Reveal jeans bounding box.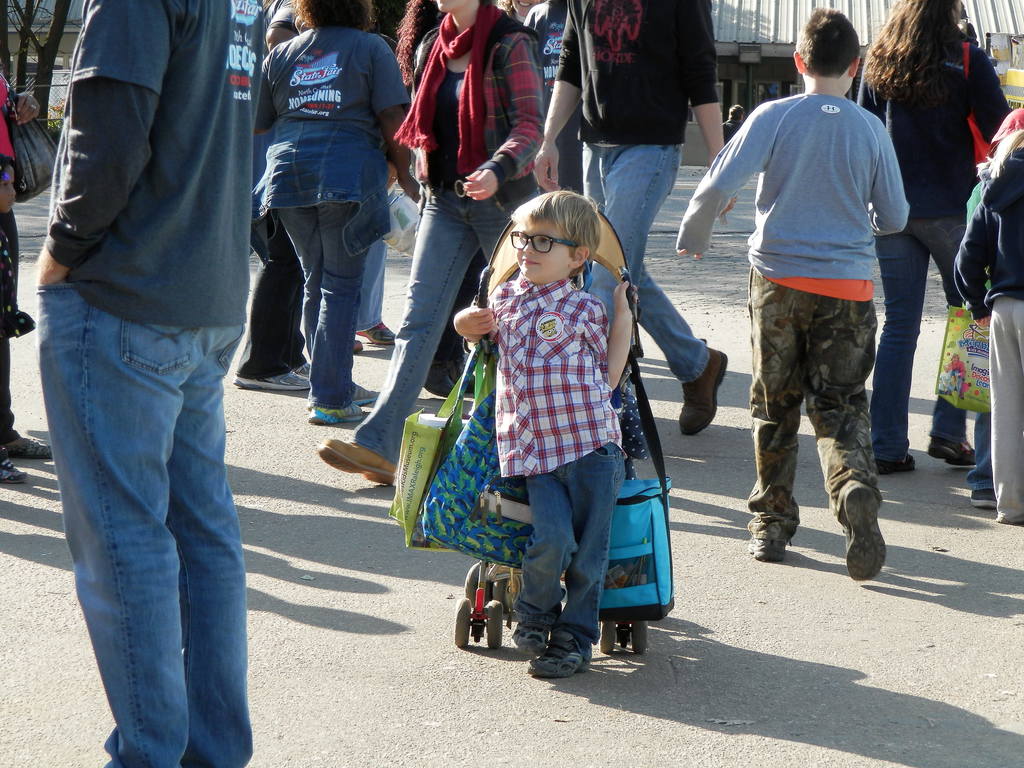
Revealed: 329,193,552,476.
